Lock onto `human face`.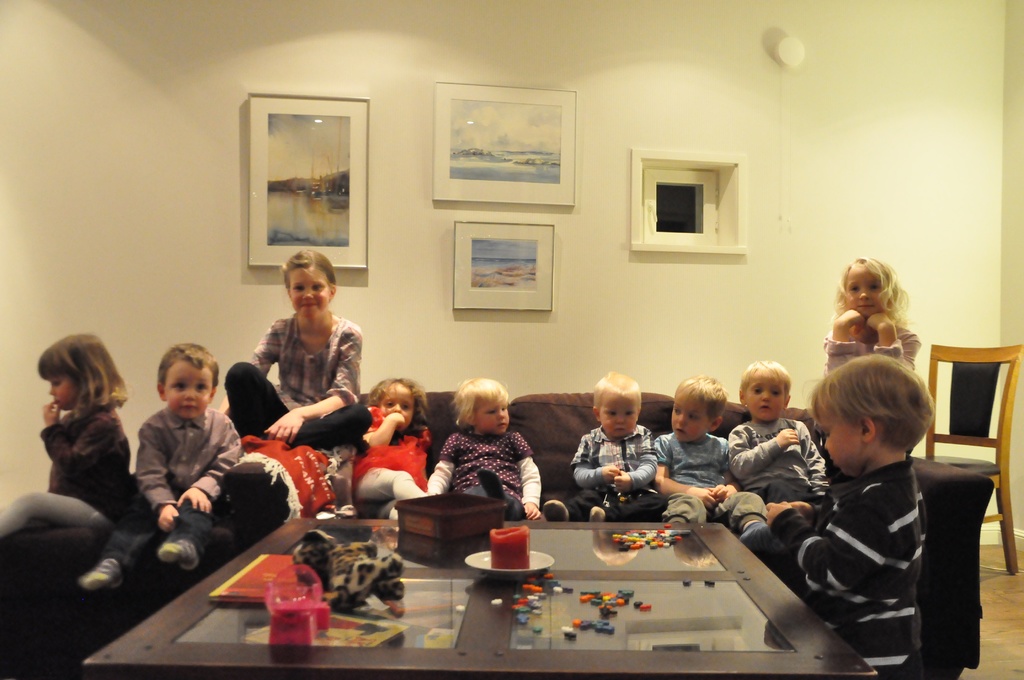
Locked: x1=813 y1=410 x2=856 y2=477.
